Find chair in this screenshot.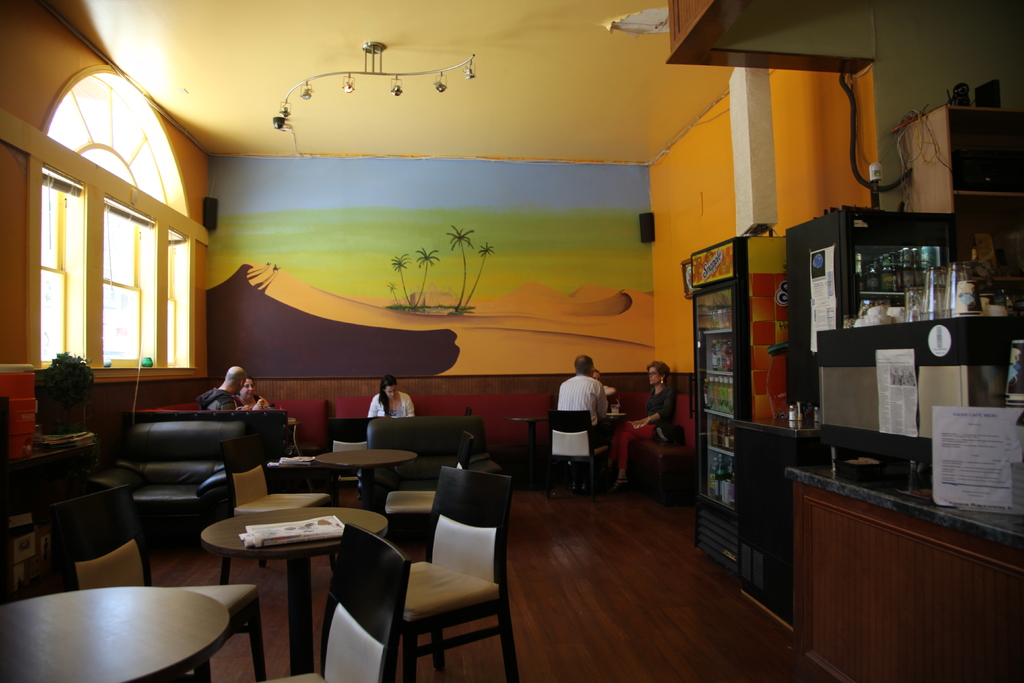
The bounding box for chair is [left=547, top=408, right=612, bottom=502].
